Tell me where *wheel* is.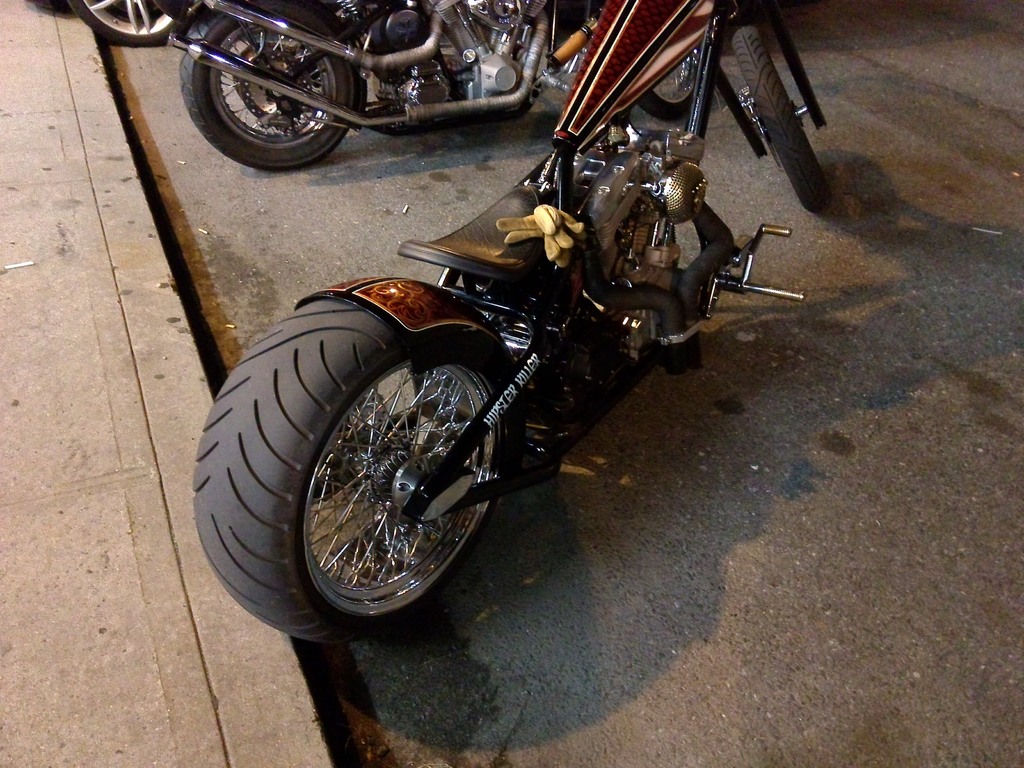
*wheel* is at pyautogui.locateOnScreen(65, 0, 202, 47).
